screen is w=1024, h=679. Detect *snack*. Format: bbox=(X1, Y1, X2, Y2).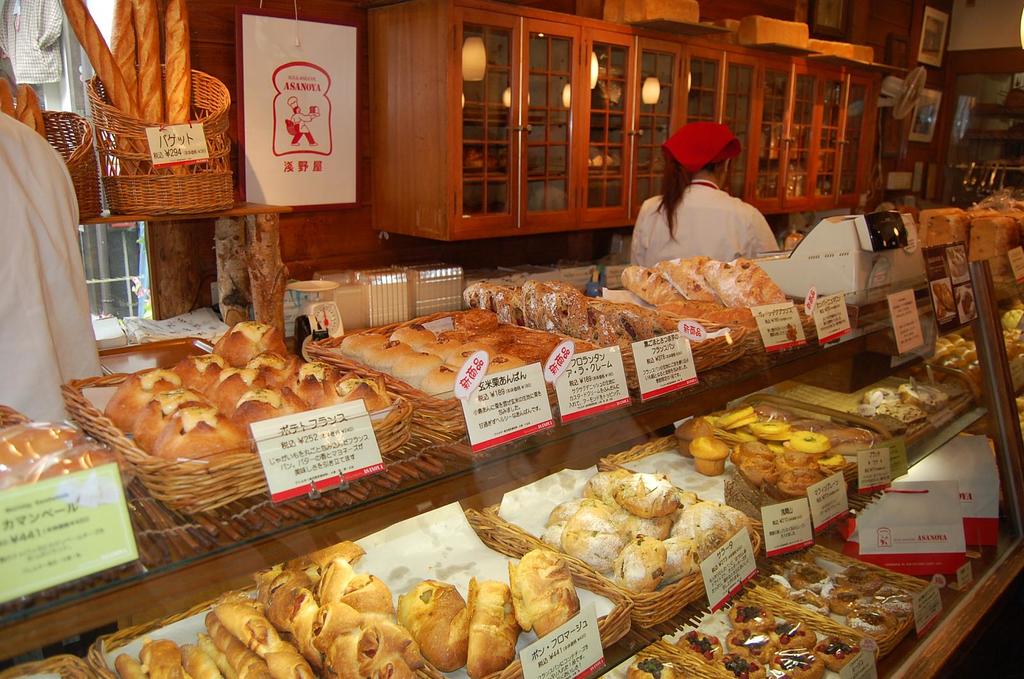
bbox=(604, 238, 776, 322).
